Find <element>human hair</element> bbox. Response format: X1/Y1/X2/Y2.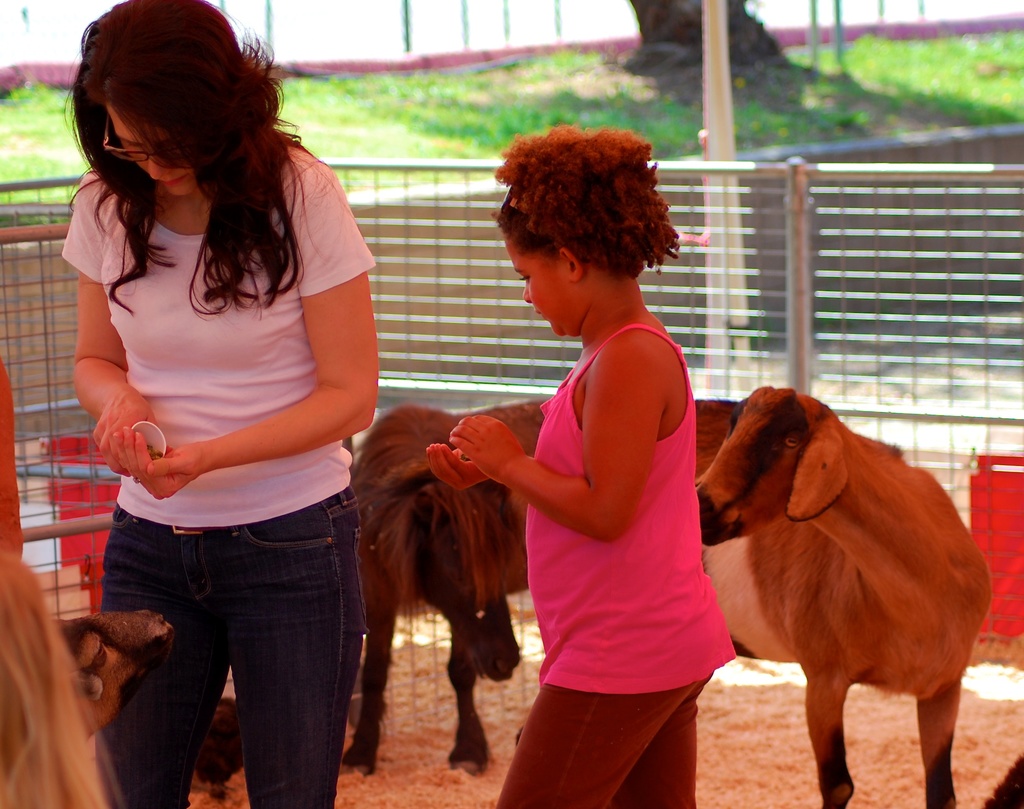
491/124/683/278.
